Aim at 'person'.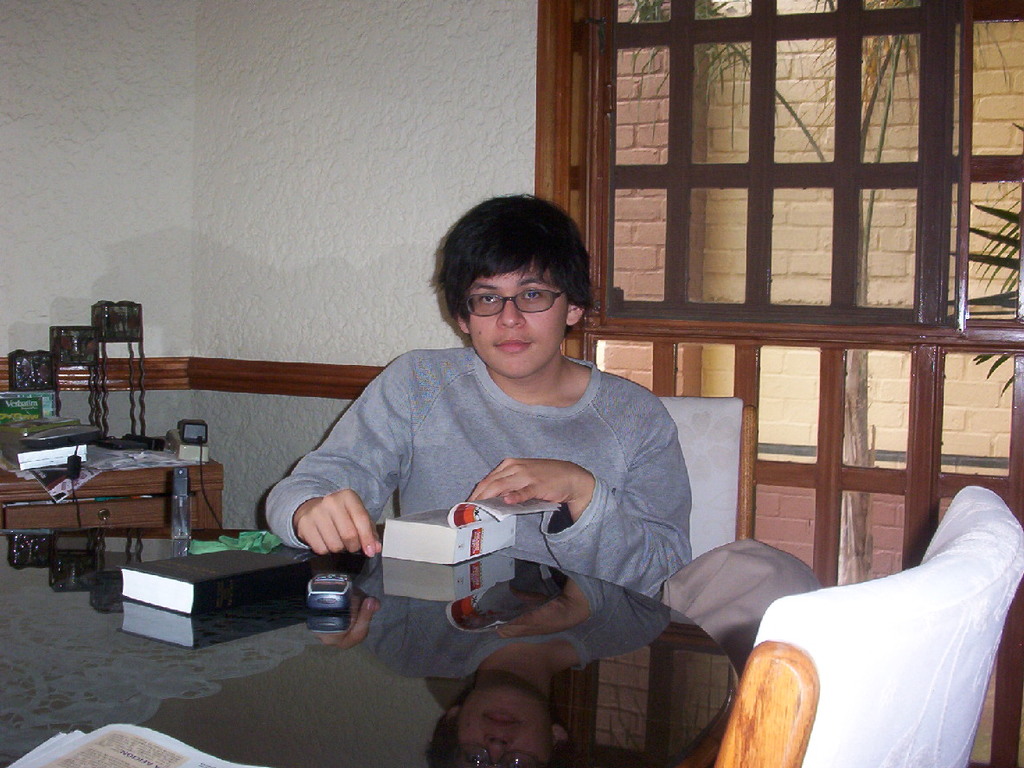
Aimed at region(266, 194, 693, 602).
